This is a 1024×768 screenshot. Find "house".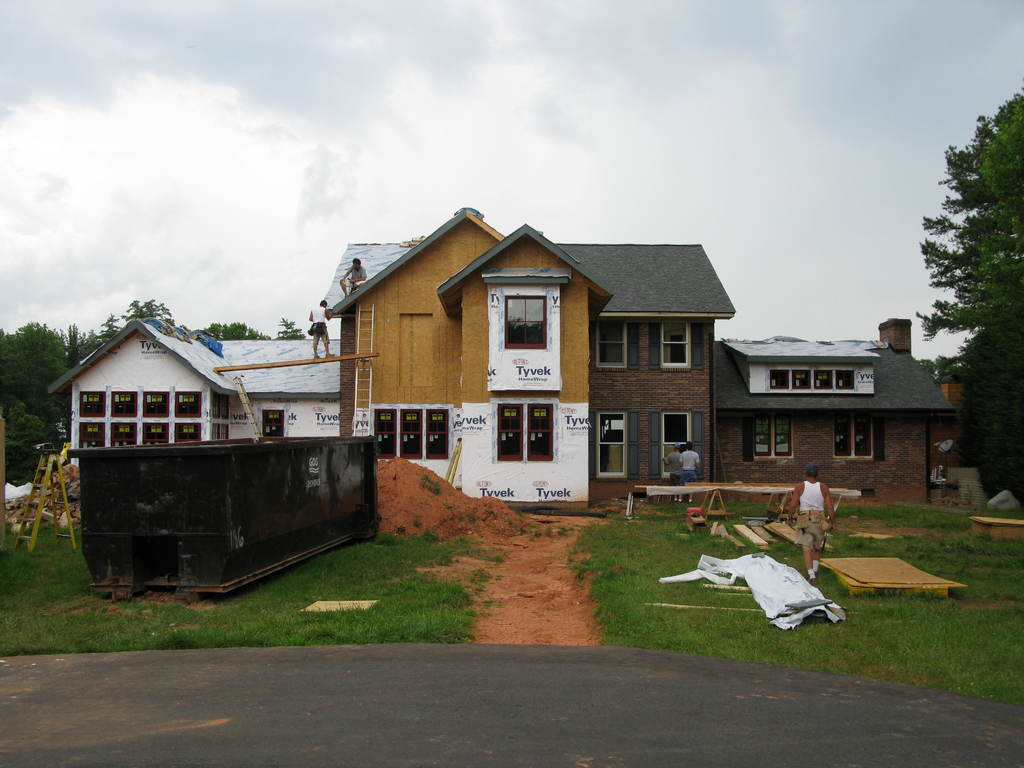
Bounding box: 711 315 957 509.
